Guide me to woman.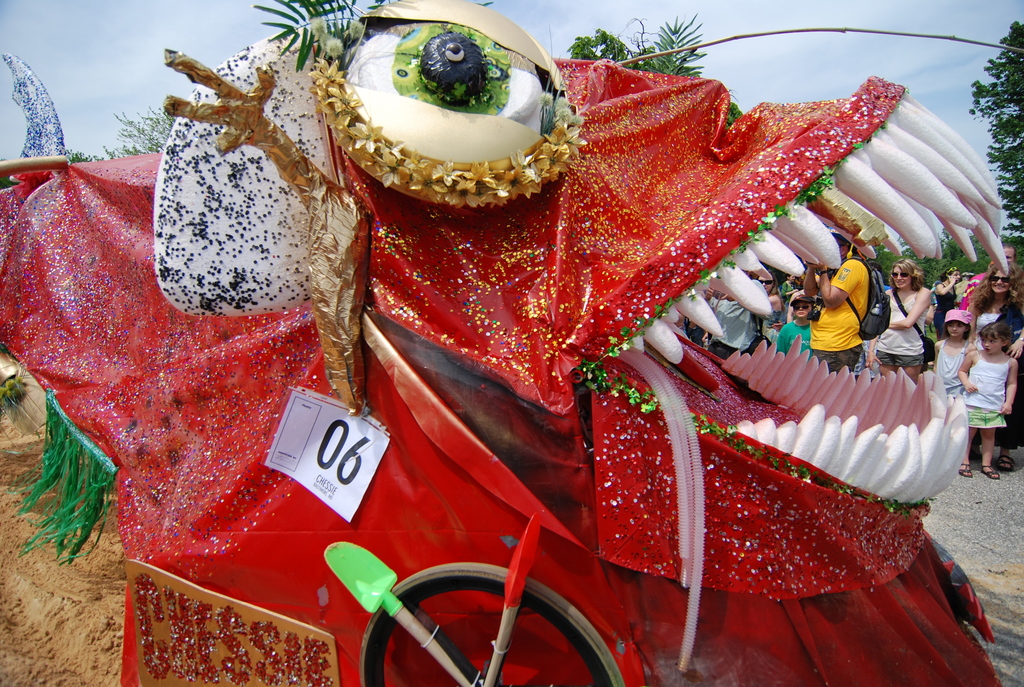
Guidance: x1=755, y1=269, x2=783, y2=333.
